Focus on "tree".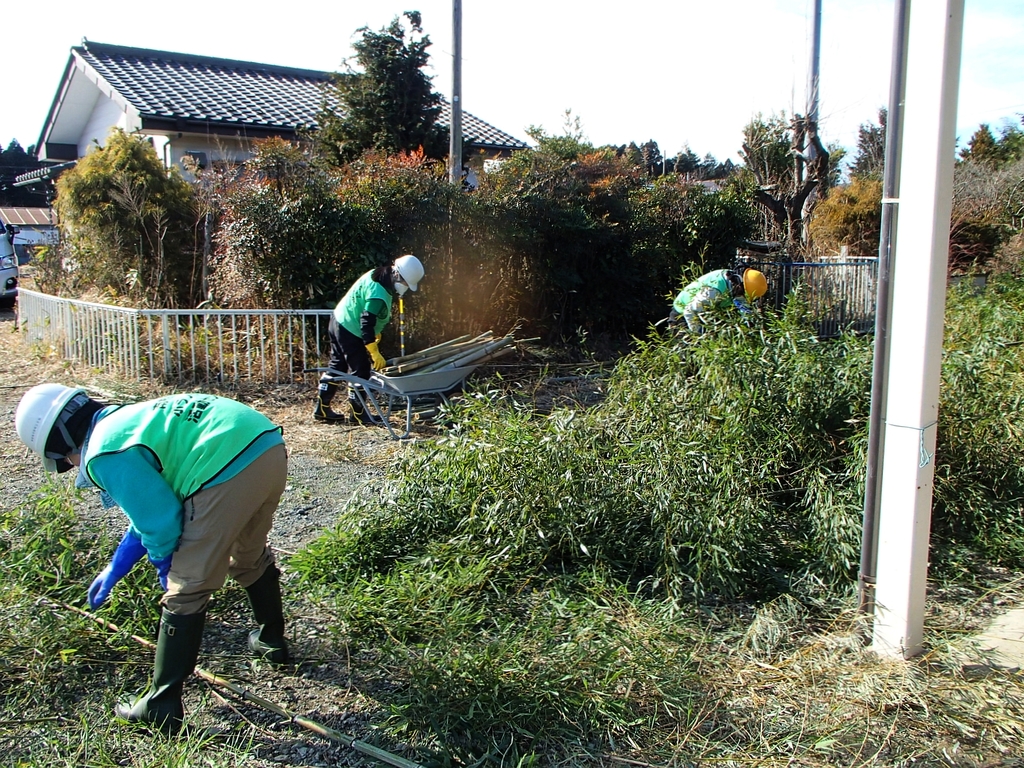
Focused at detection(248, 134, 403, 378).
